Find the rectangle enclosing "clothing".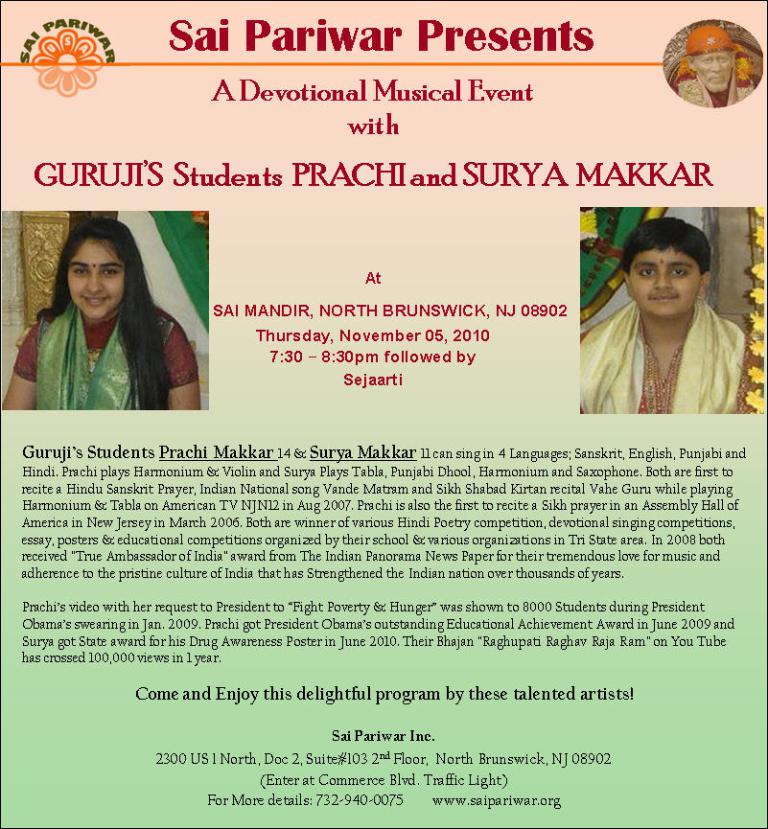
8:303:198:413.
